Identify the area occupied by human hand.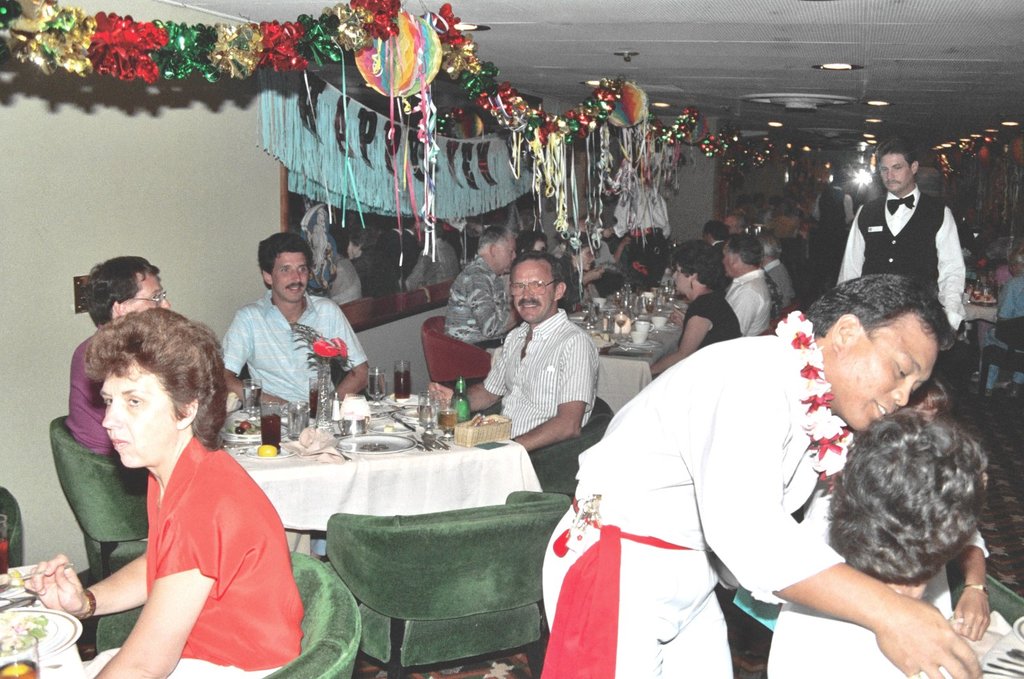
Area: rect(426, 382, 457, 409).
